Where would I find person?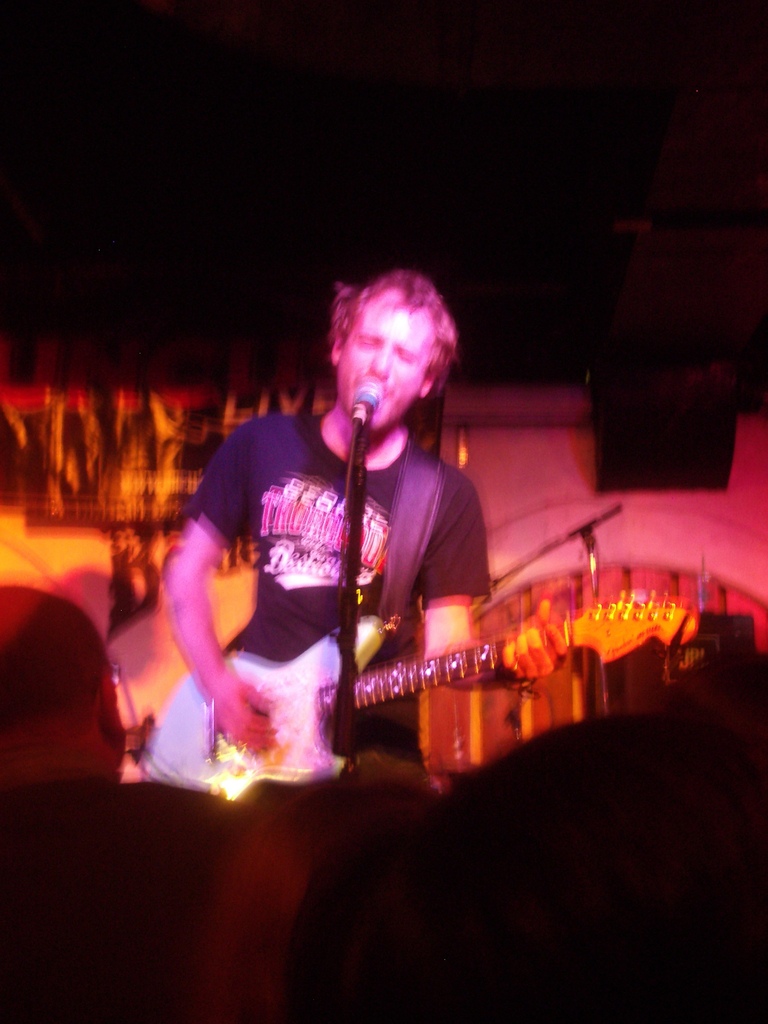
At <box>143,260,497,778</box>.
